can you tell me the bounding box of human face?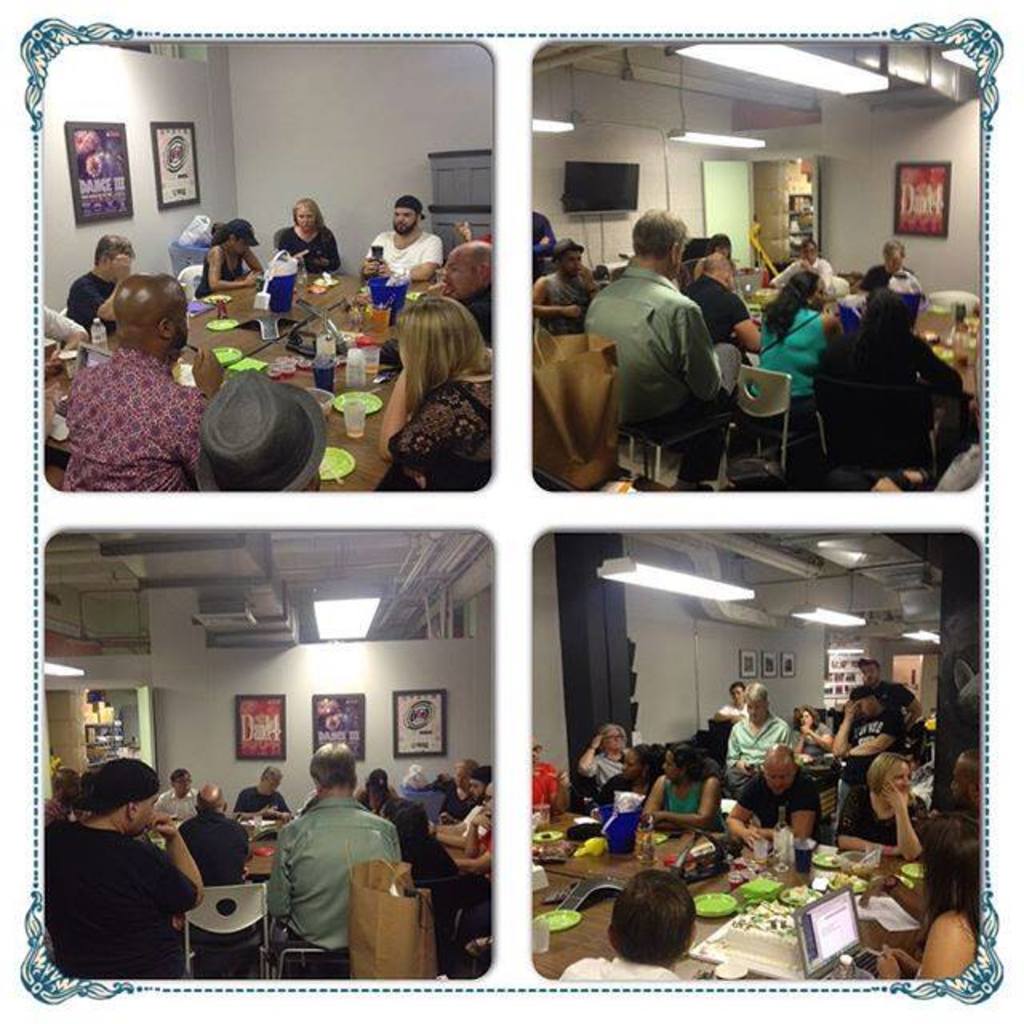
x1=890, y1=765, x2=912, y2=794.
